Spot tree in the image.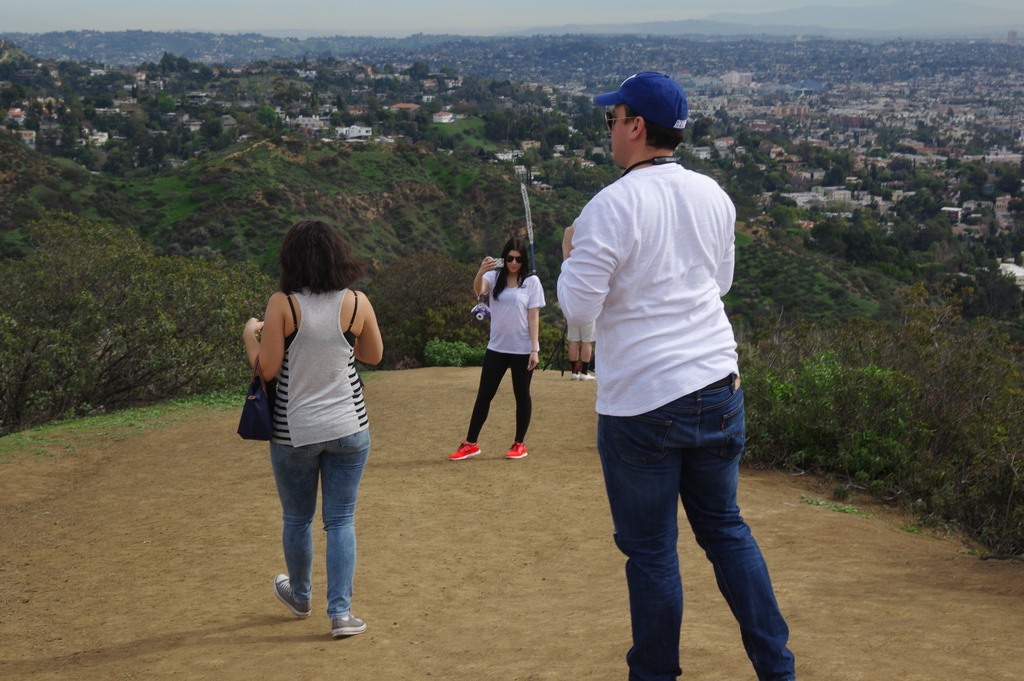
tree found at select_region(0, 209, 288, 429).
